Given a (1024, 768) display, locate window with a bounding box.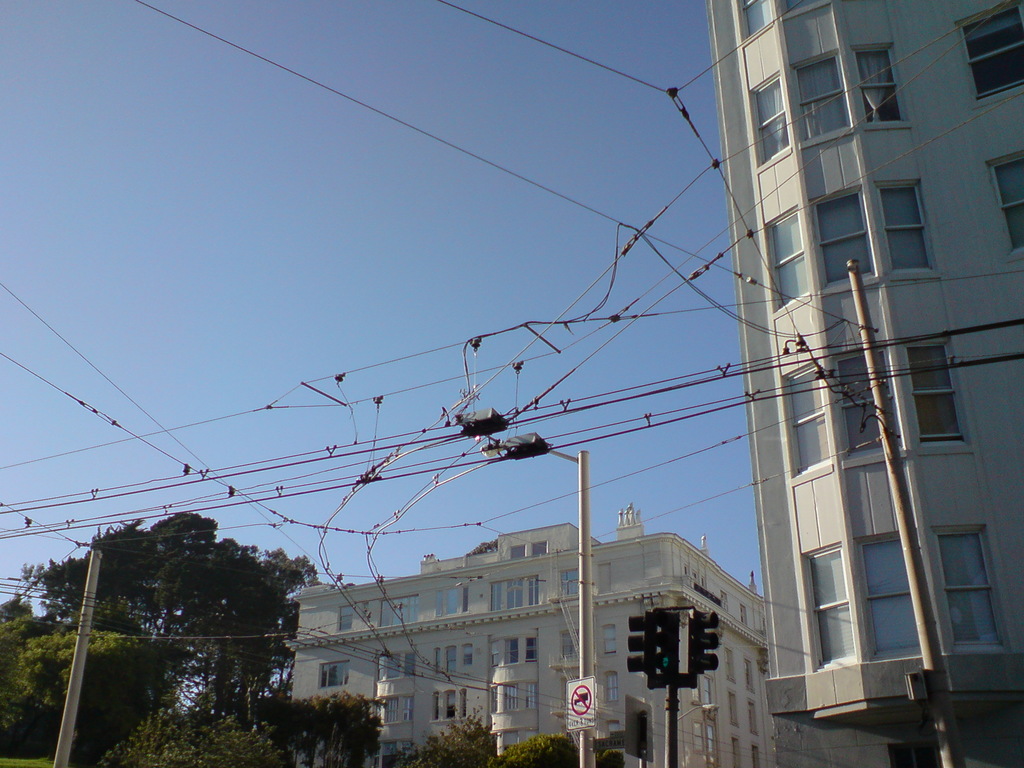
Located: BBox(745, 657, 754, 694).
